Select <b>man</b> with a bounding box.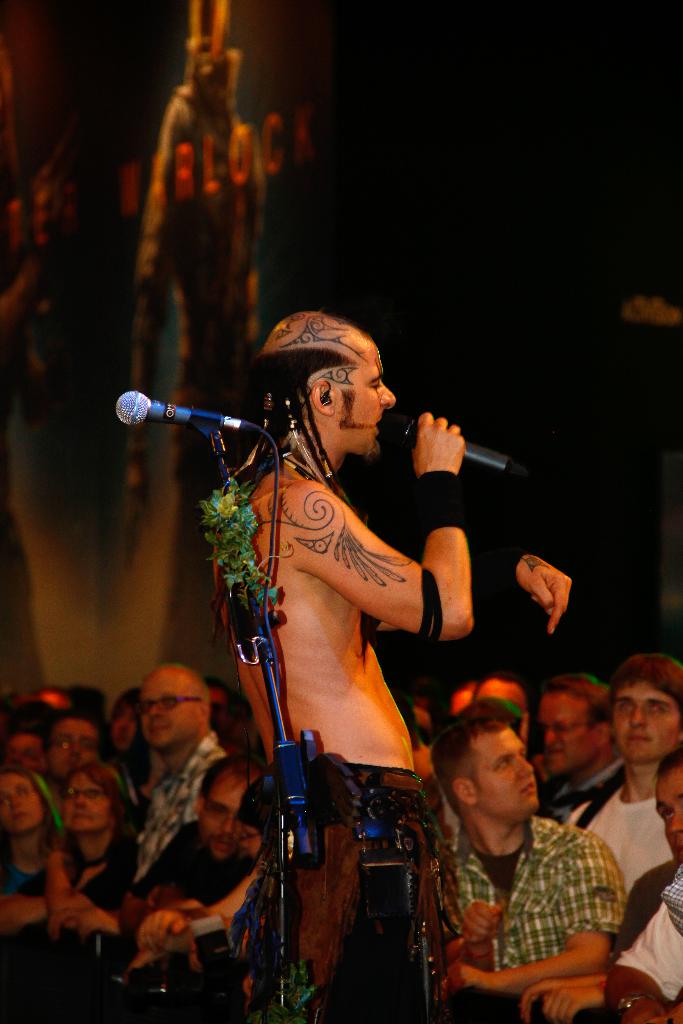
<box>215,302,577,1023</box>.
